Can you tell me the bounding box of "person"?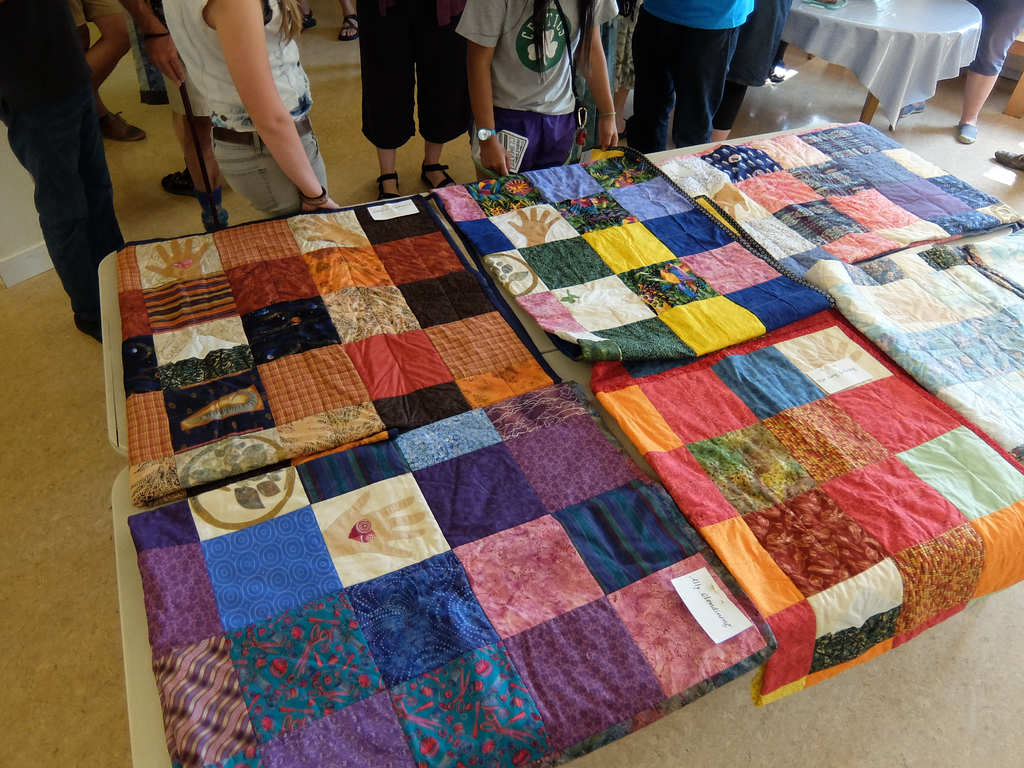
bbox=(144, 0, 227, 234).
